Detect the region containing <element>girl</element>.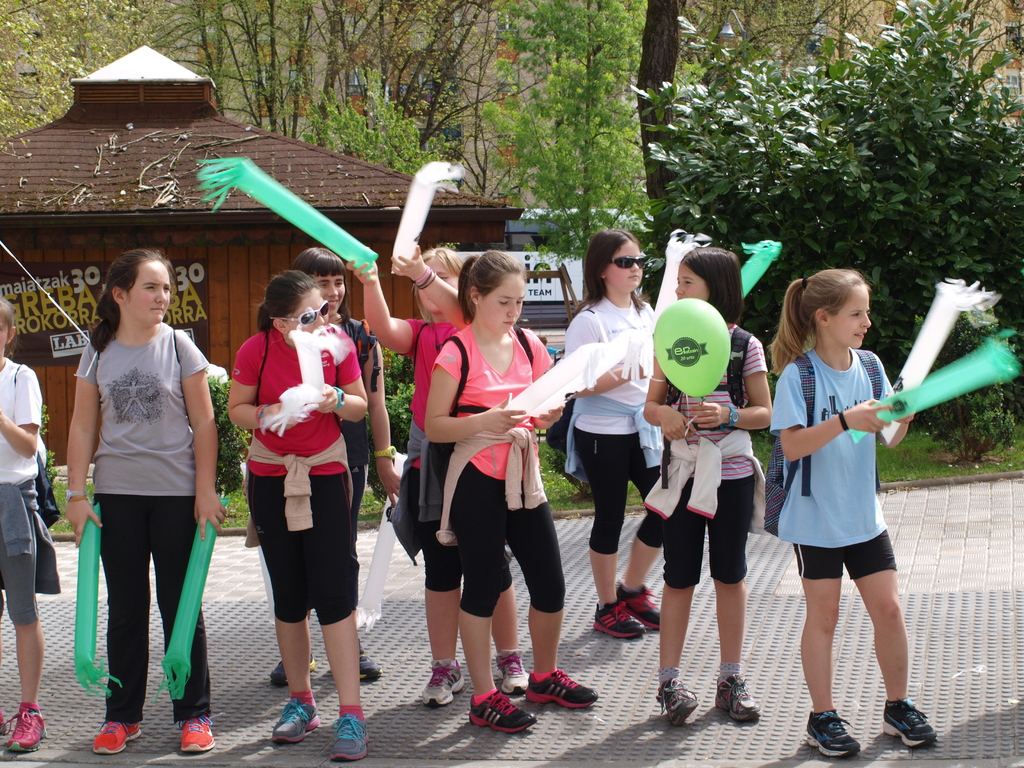
bbox(346, 242, 530, 708).
